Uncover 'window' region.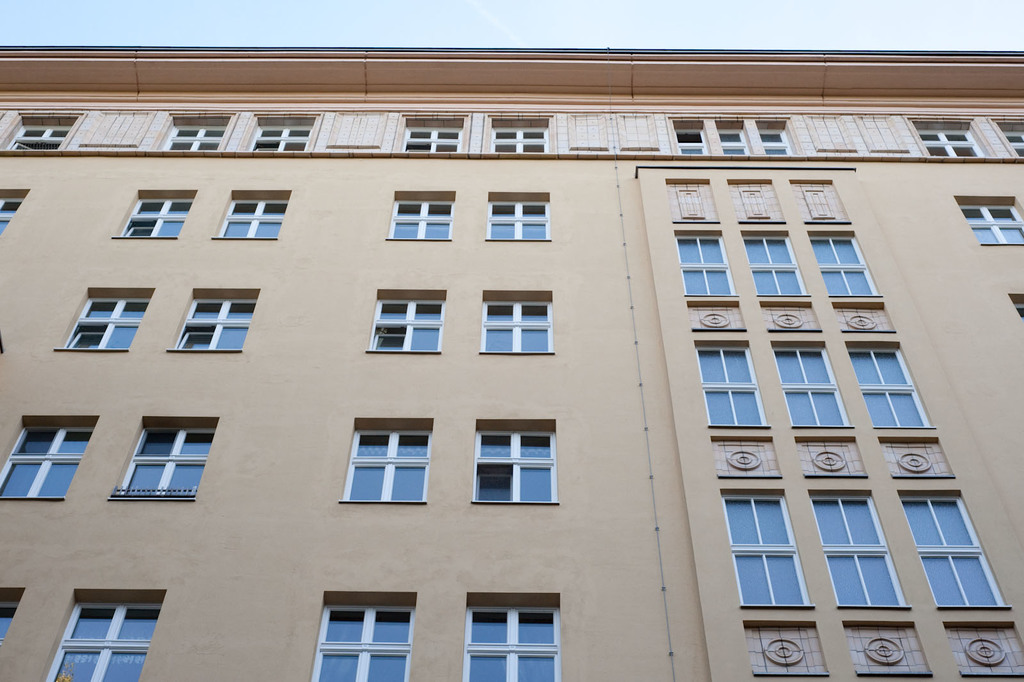
Uncovered: <box>1002,128,1023,154</box>.
